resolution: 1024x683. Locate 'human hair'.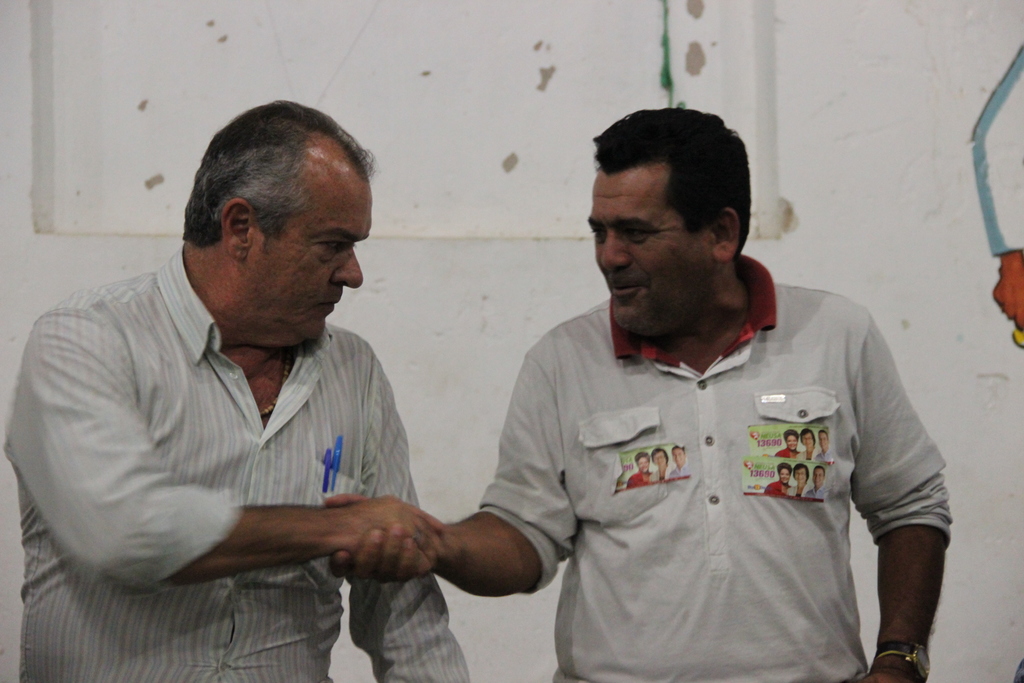
box=[792, 463, 812, 482].
